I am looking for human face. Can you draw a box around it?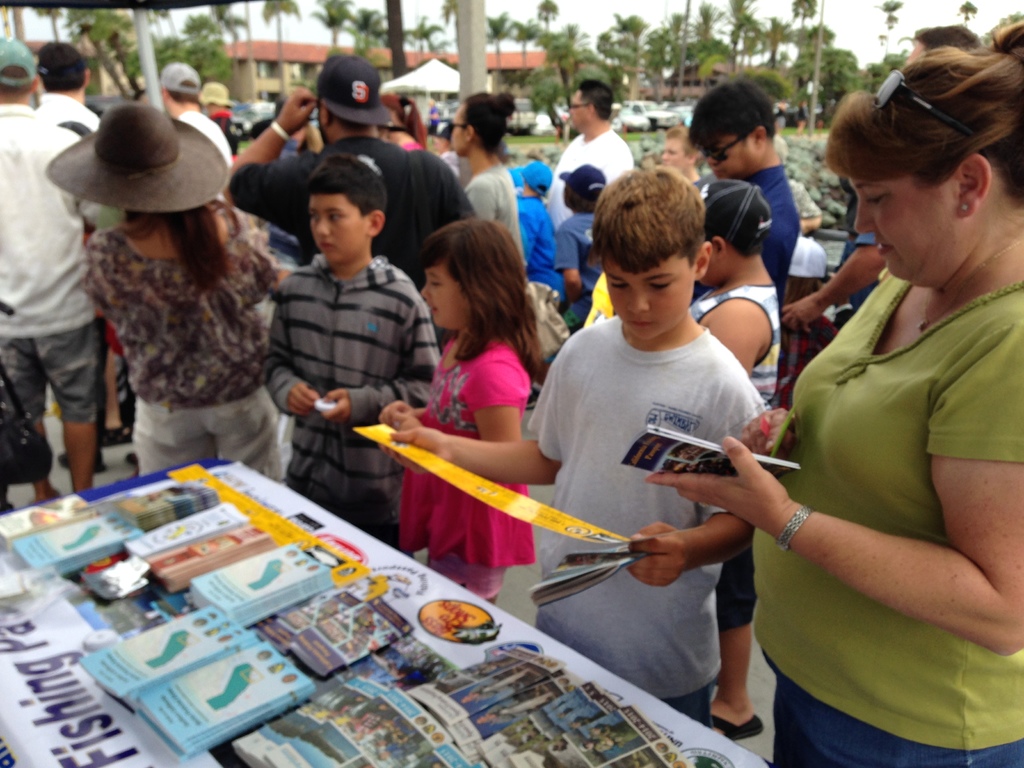
Sure, the bounding box is Rect(707, 134, 758, 180).
